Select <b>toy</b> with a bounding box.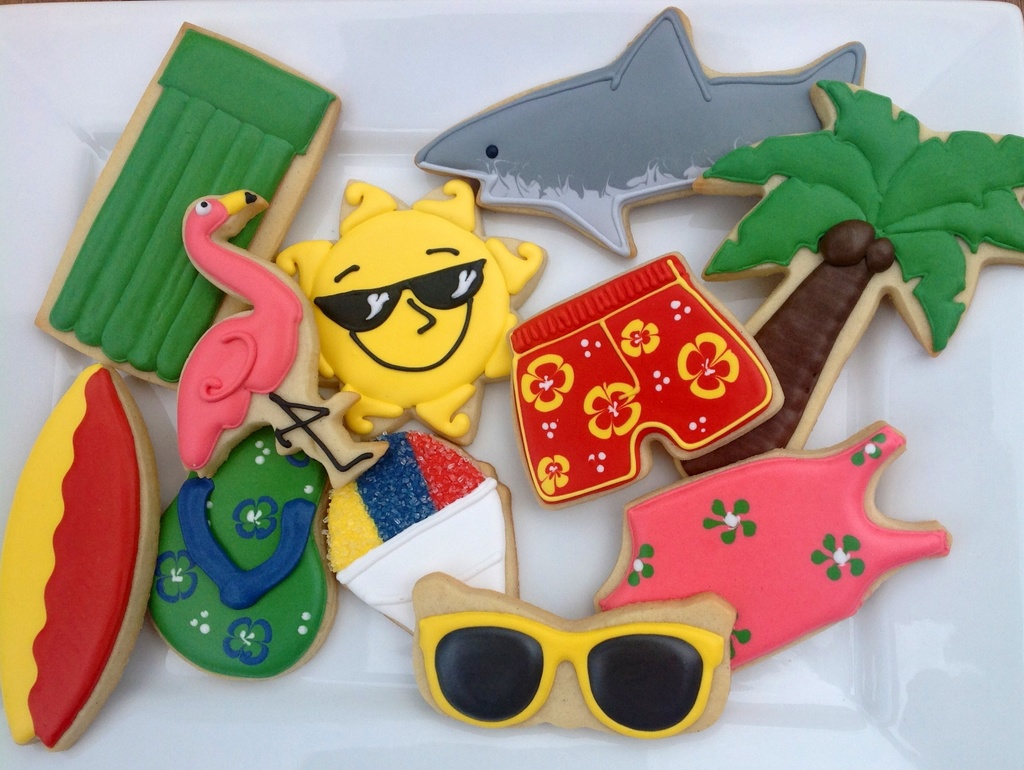
locate(508, 250, 781, 502).
